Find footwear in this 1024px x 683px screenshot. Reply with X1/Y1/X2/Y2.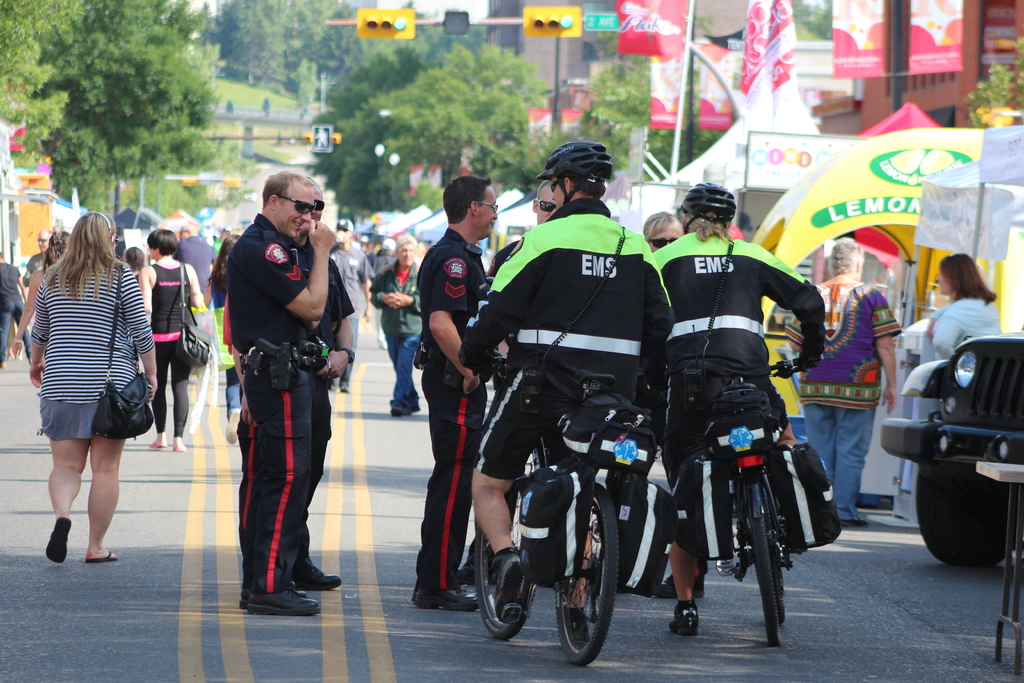
657/573/707/599.
